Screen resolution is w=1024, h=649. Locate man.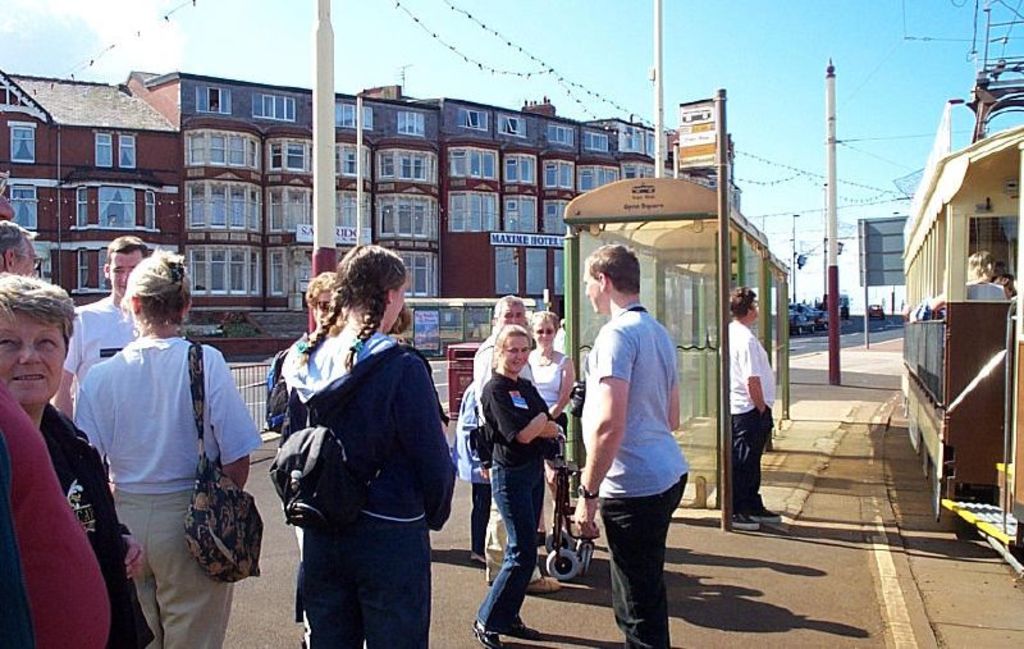
0 219 45 285.
